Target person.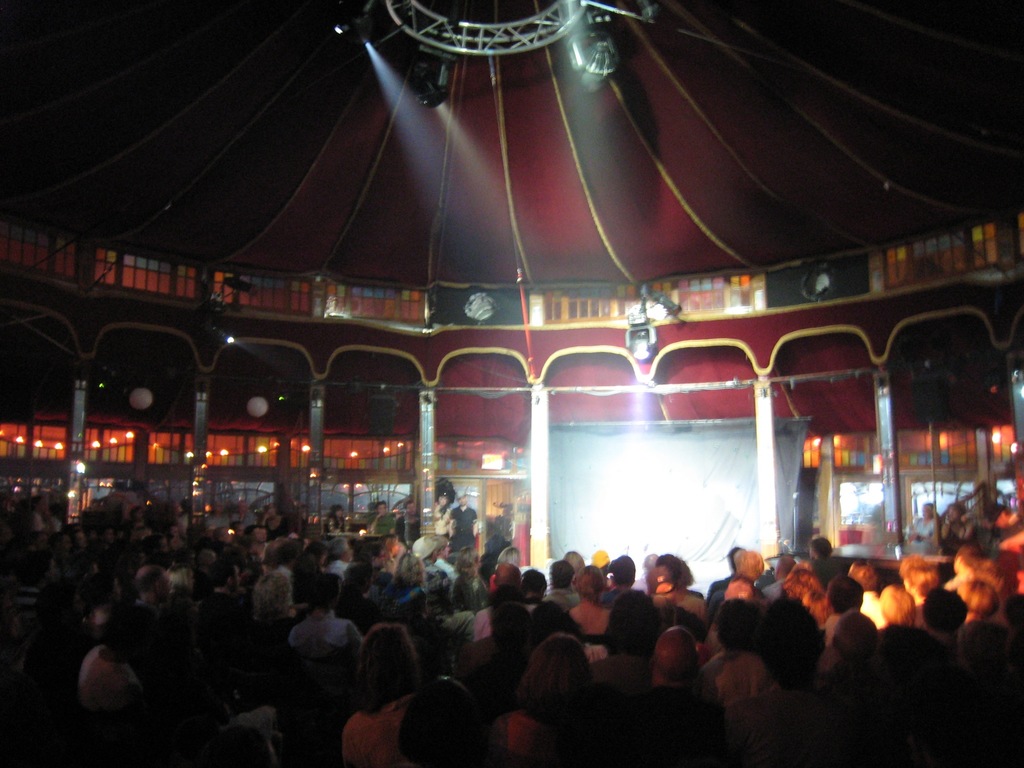
Target region: (339, 626, 422, 767).
